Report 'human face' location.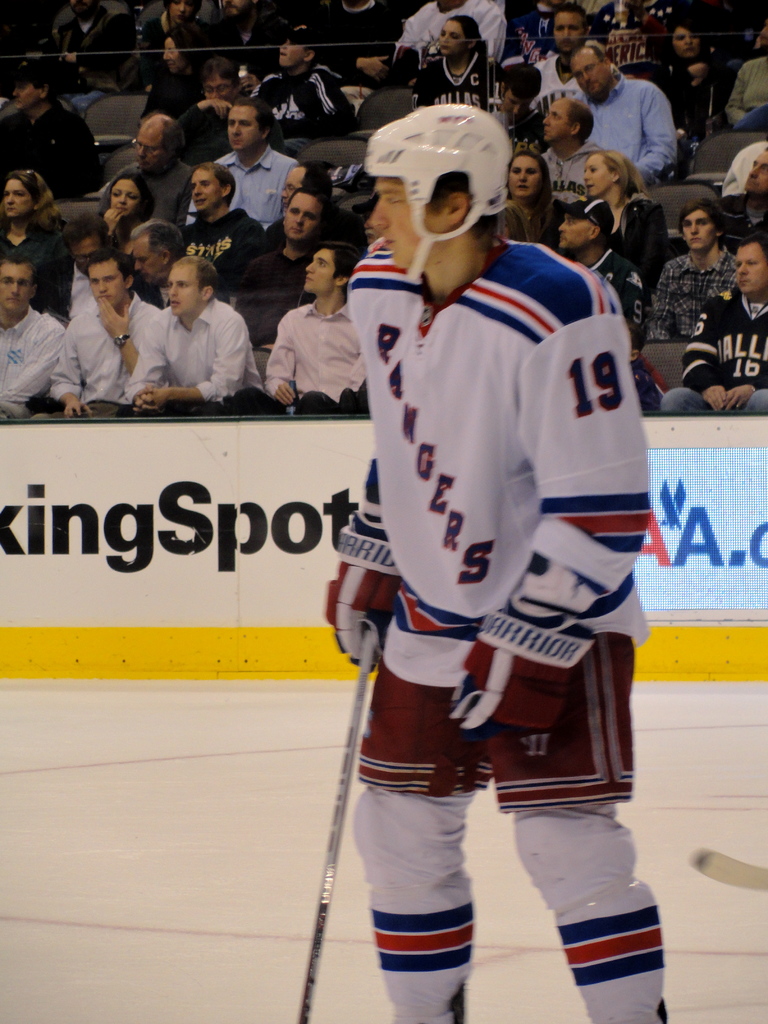
Report: [left=17, top=87, right=36, bottom=113].
